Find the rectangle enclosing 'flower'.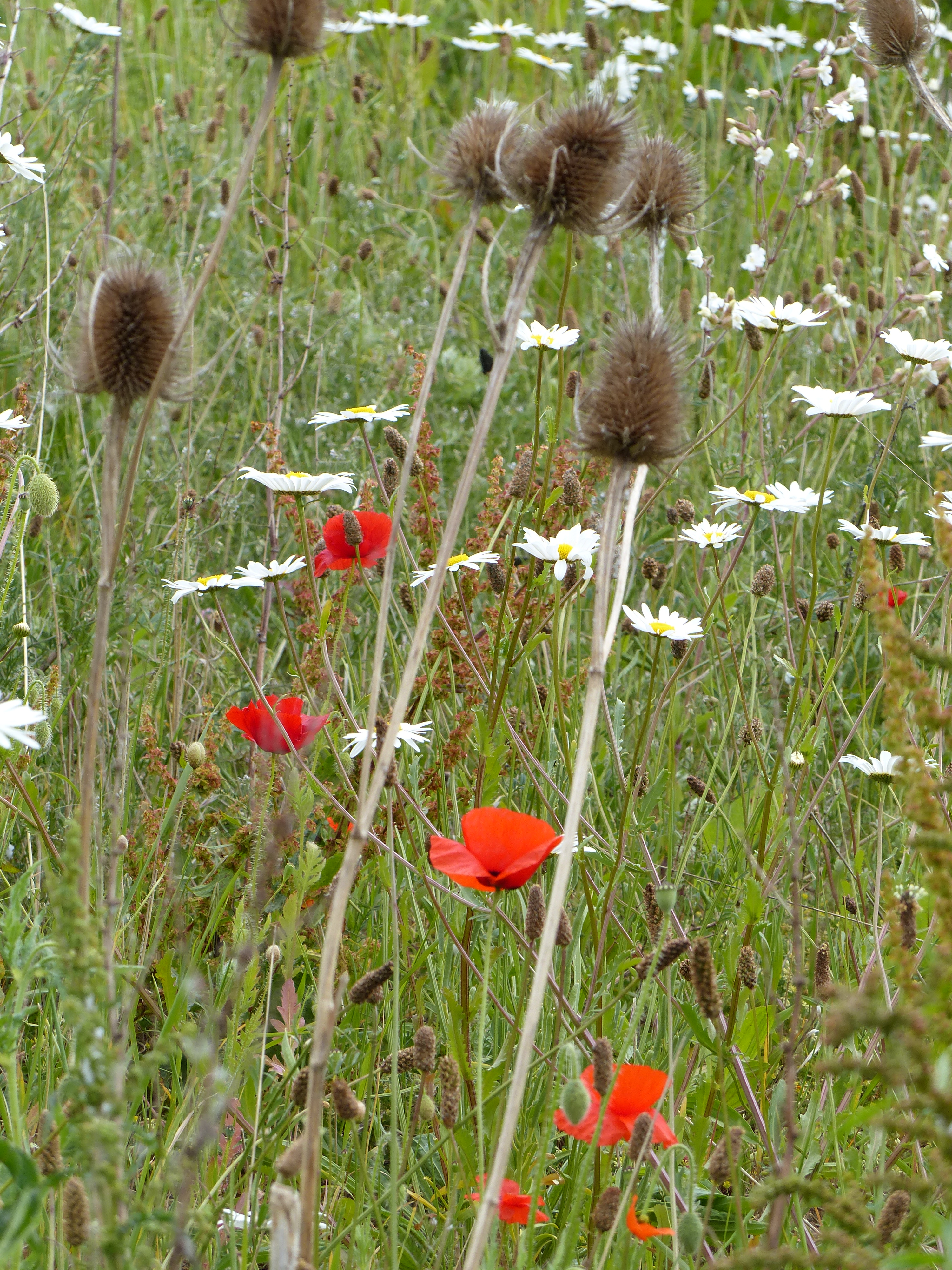
(213,162,239,177).
